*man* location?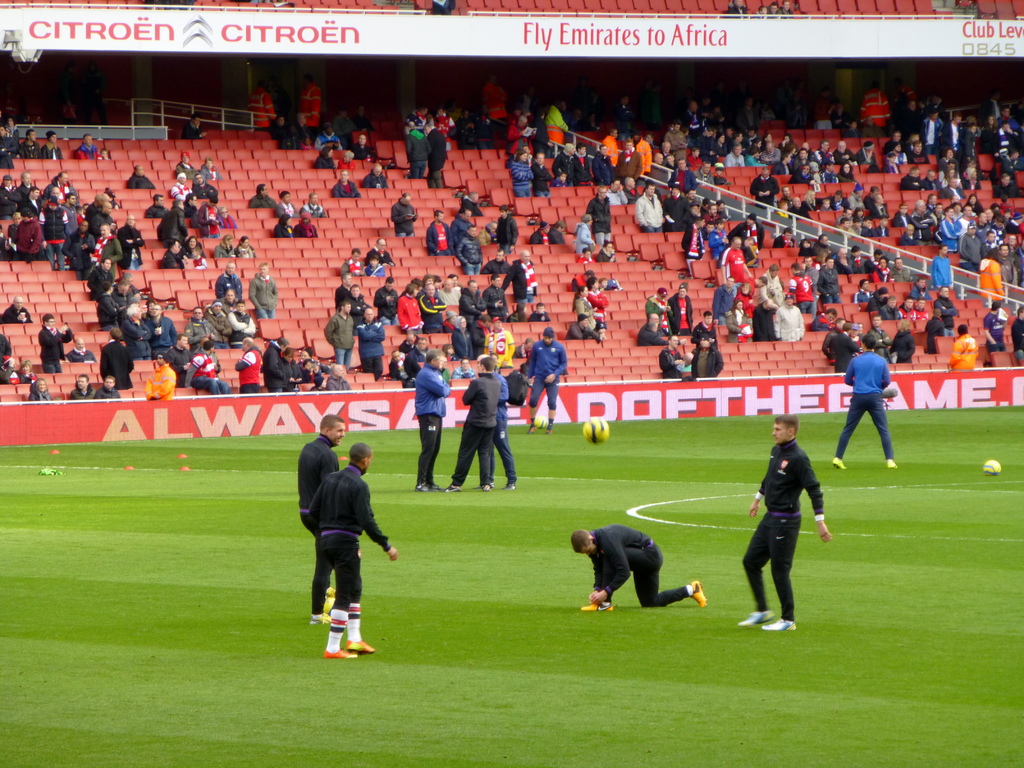
bbox=[525, 325, 567, 432]
